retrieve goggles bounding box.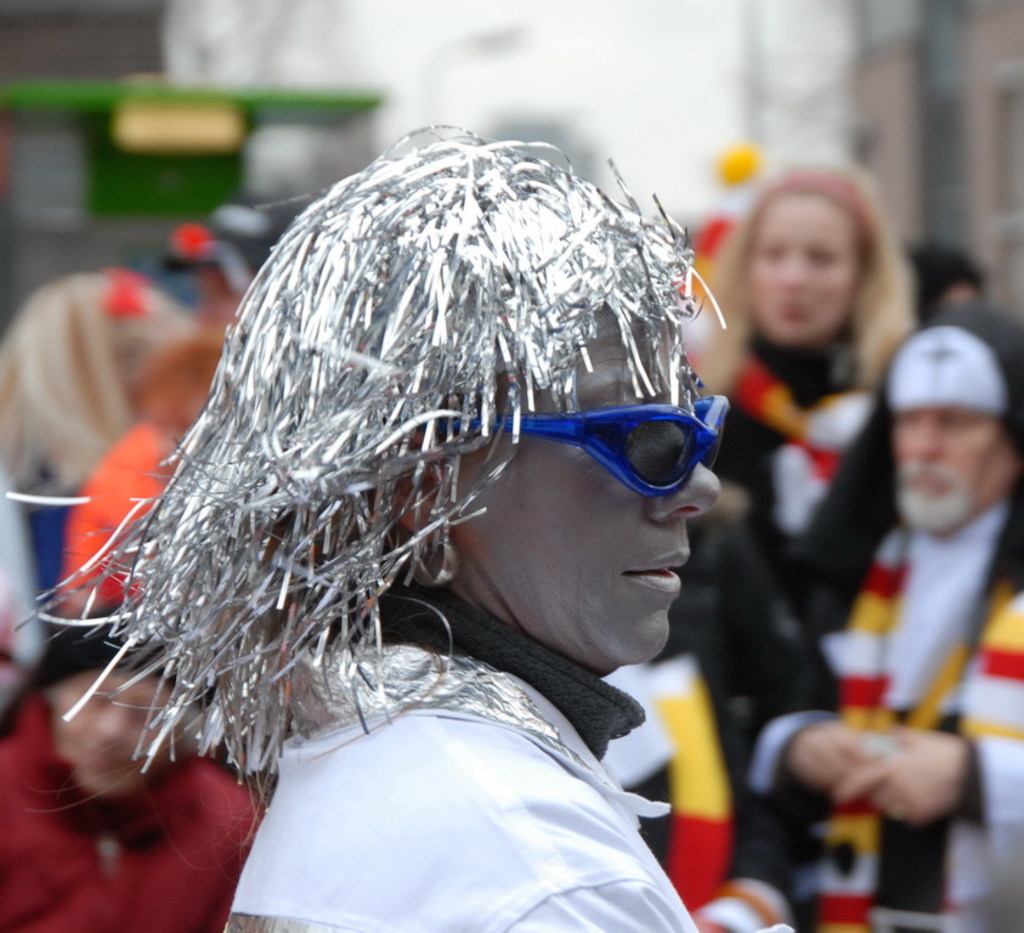
Bounding box: bbox=[448, 388, 729, 507].
